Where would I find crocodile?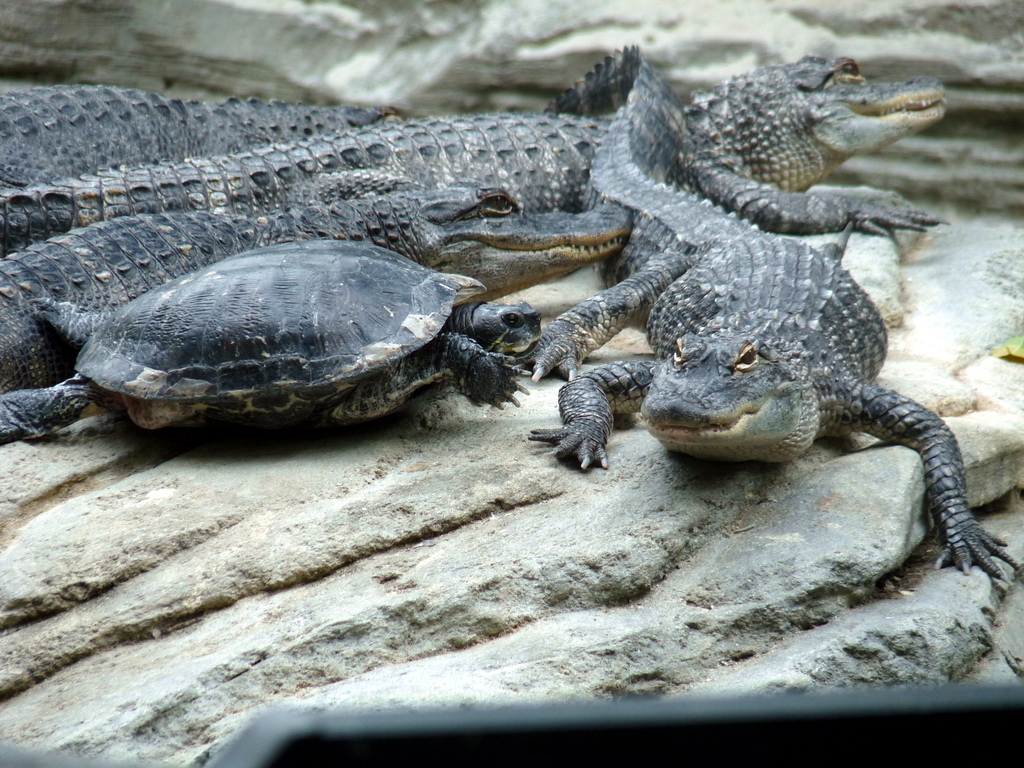
At 0/185/634/392.
